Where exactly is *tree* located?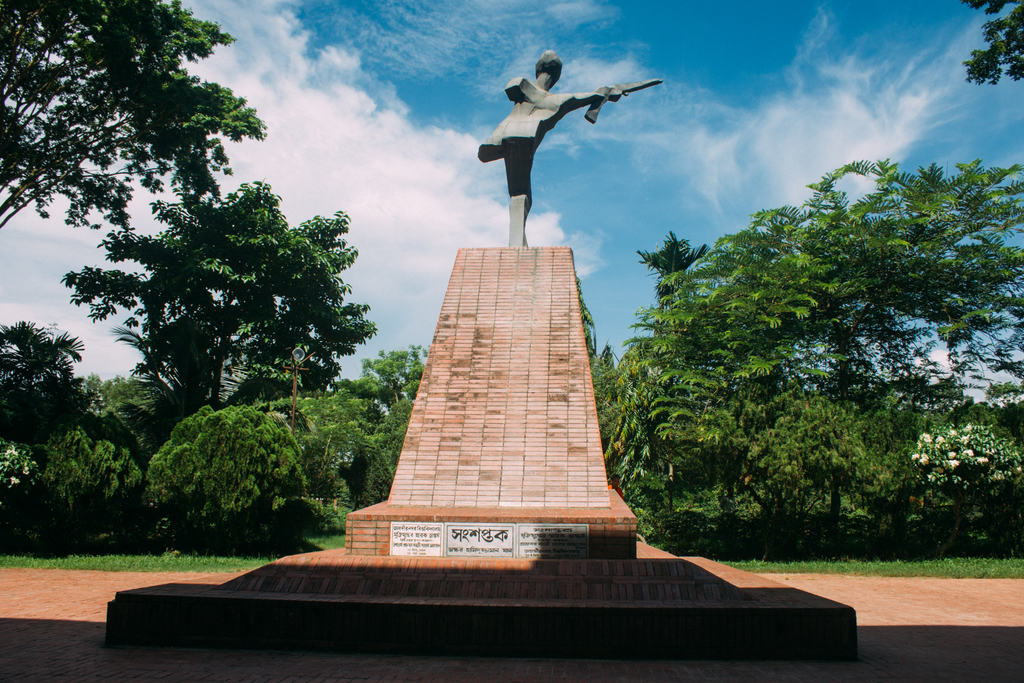
Its bounding box is (left=965, top=0, right=1023, bottom=85).
